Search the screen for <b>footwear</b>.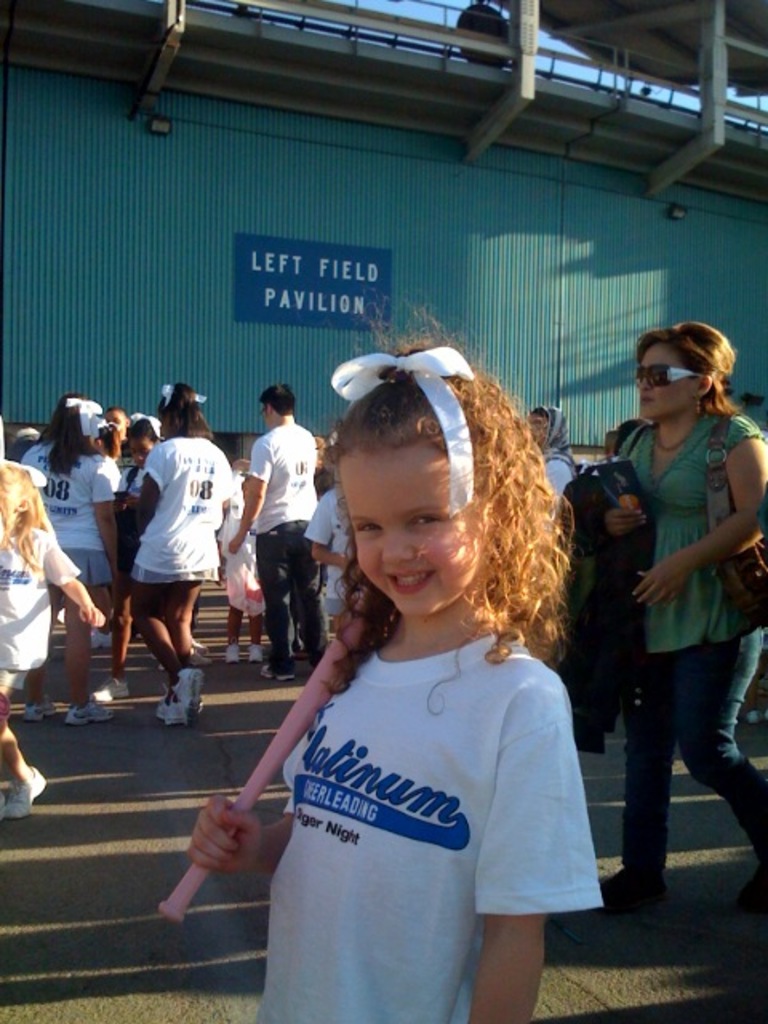
Found at [left=0, top=779, right=26, bottom=822].
